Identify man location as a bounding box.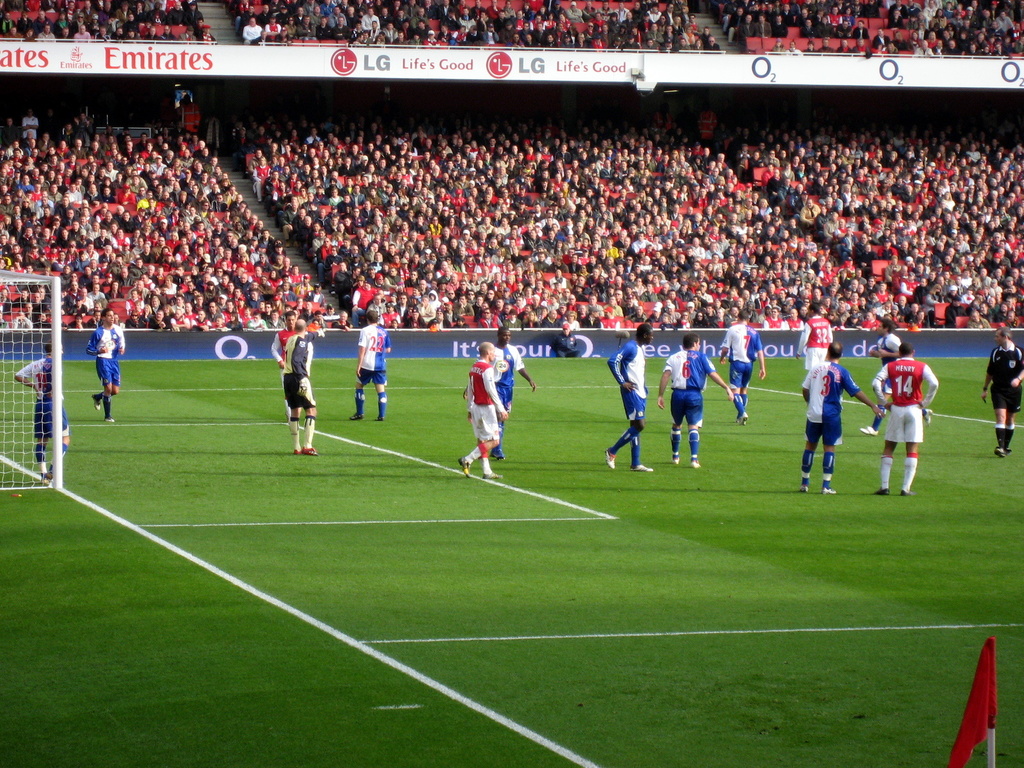
938,277,948,288.
